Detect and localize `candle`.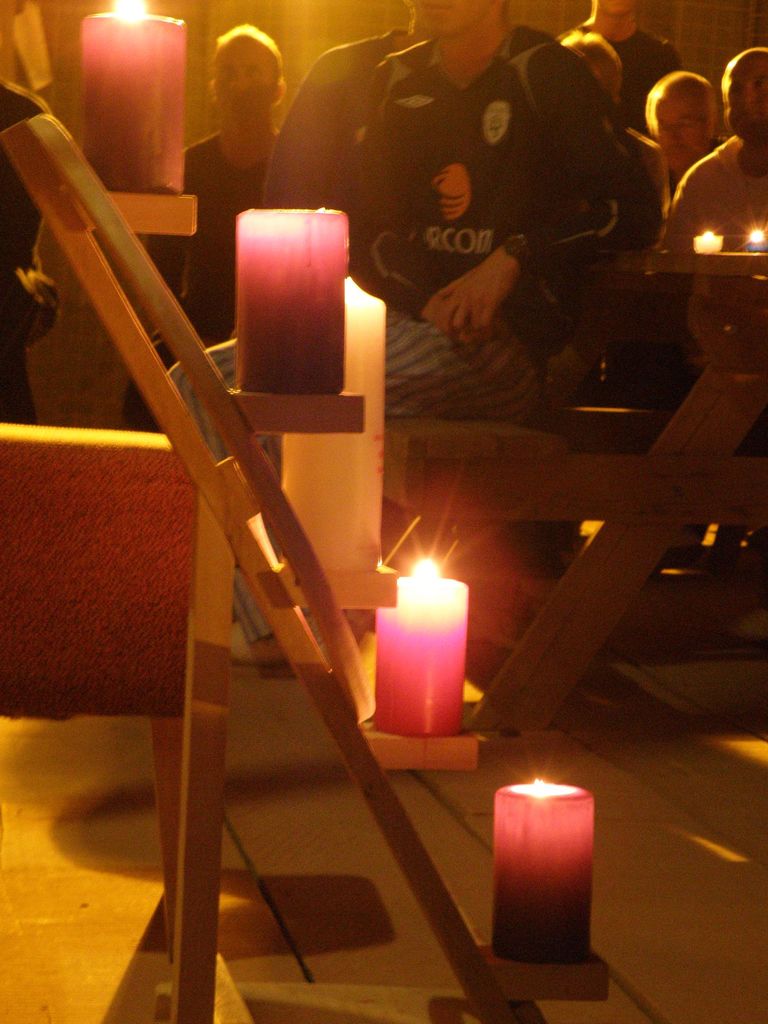
Localized at (234, 204, 355, 400).
